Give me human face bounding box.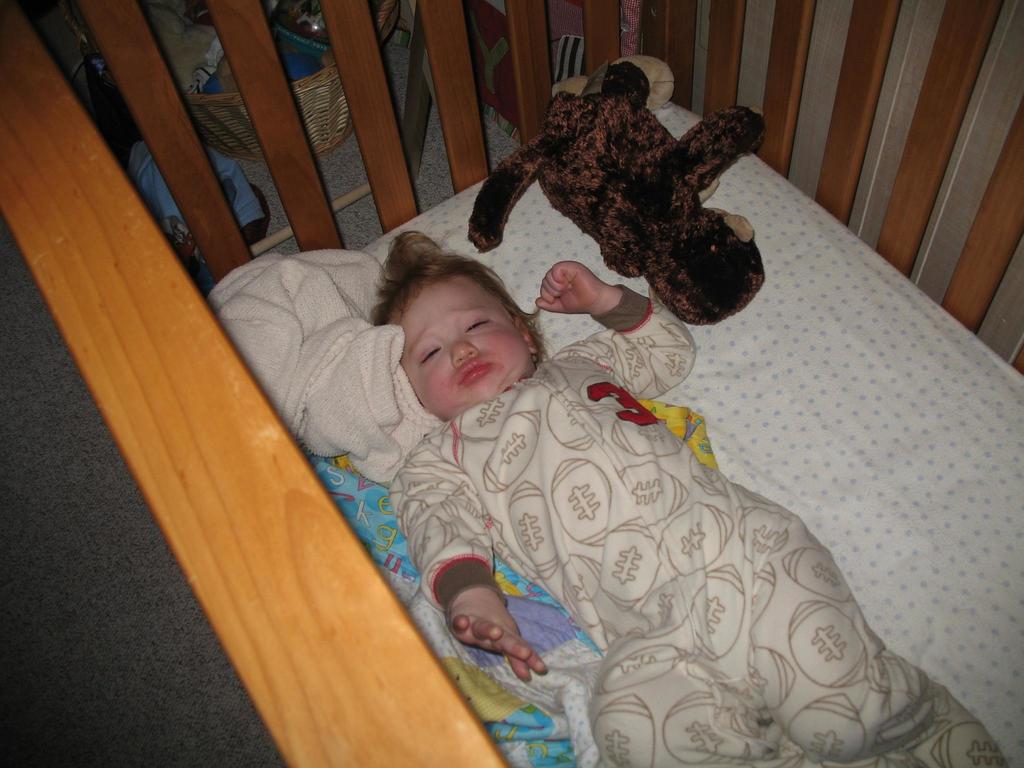
[399, 278, 533, 417].
